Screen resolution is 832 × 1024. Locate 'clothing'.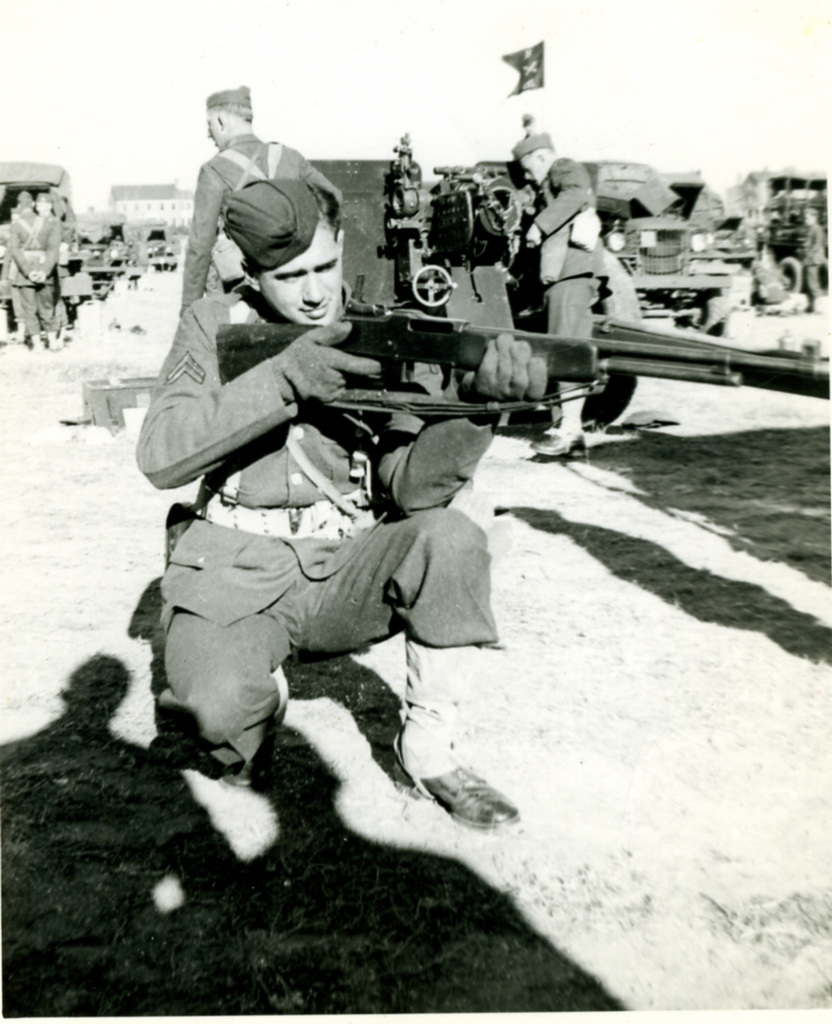
[x1=170, y1=140, x2=338, y2=327].
